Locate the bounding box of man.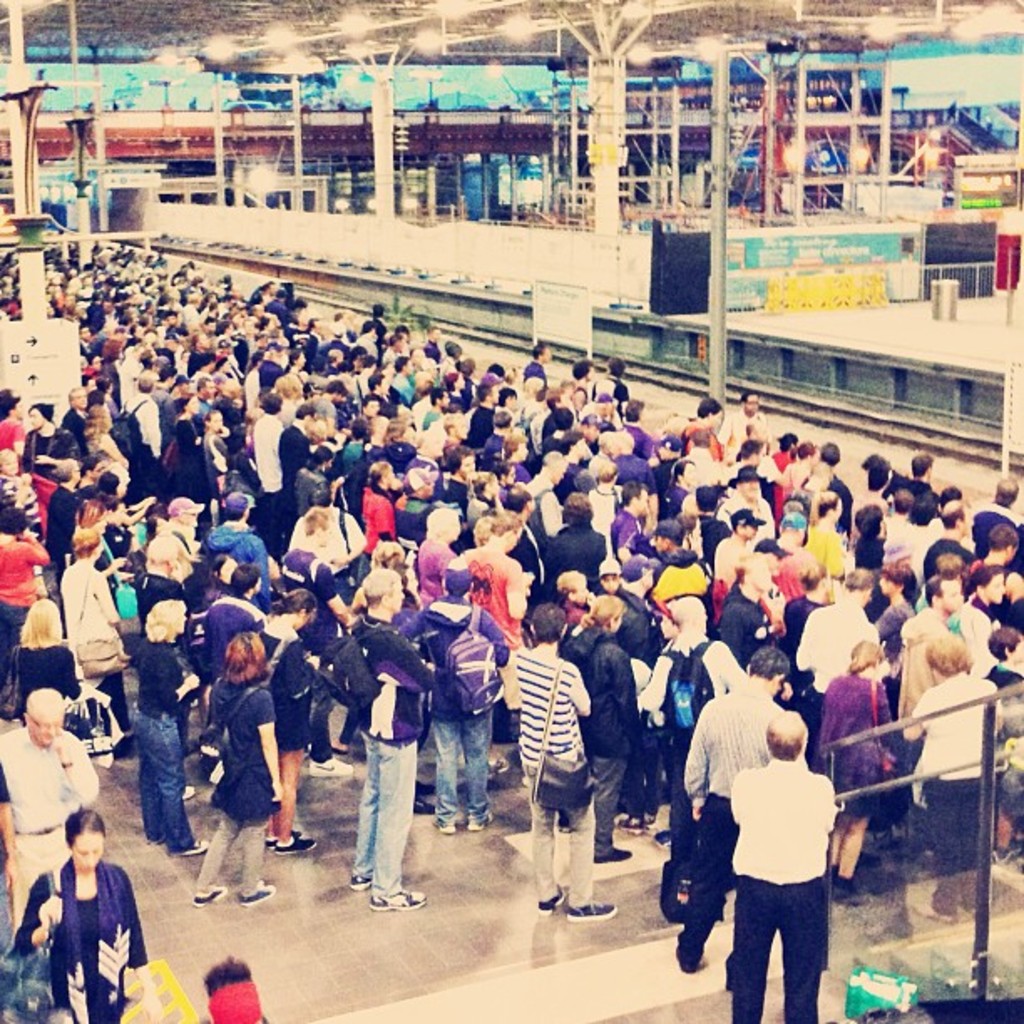
Bounding box: {"left": 900, "top": 637, "right": 1001, "bottom": 870}.
